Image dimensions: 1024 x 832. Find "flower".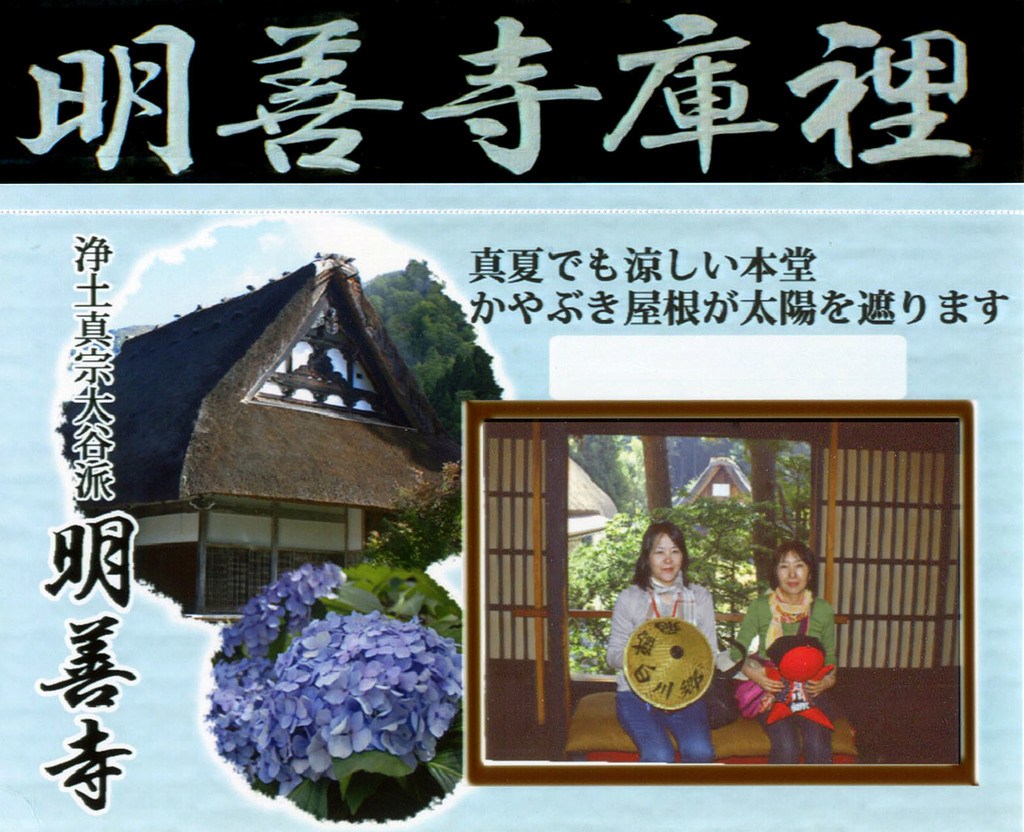
(216,561,347,657).
